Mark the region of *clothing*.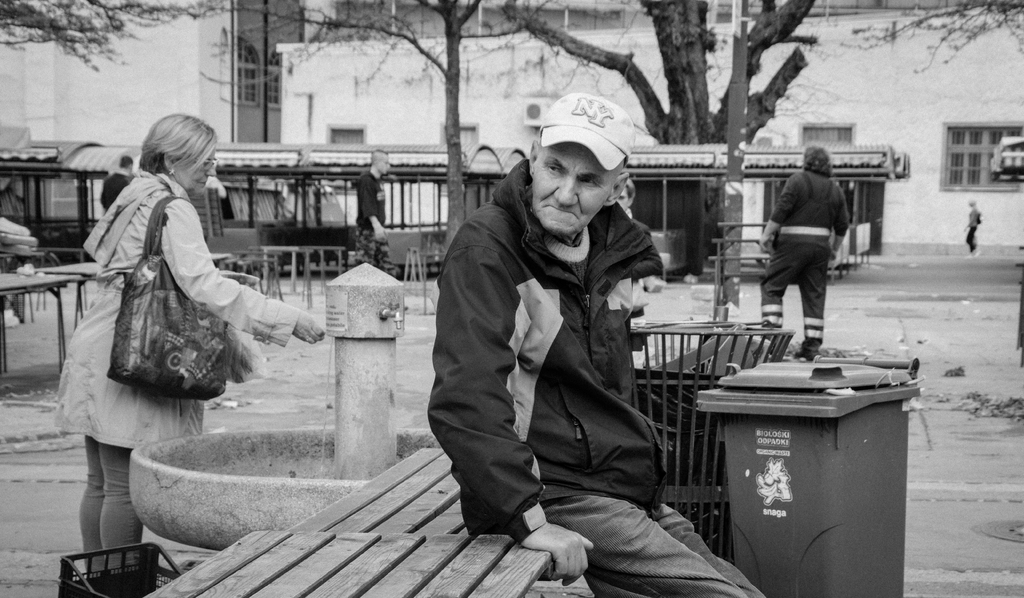
Region: [x1=968, y1=209, x2=984, y2=262].
